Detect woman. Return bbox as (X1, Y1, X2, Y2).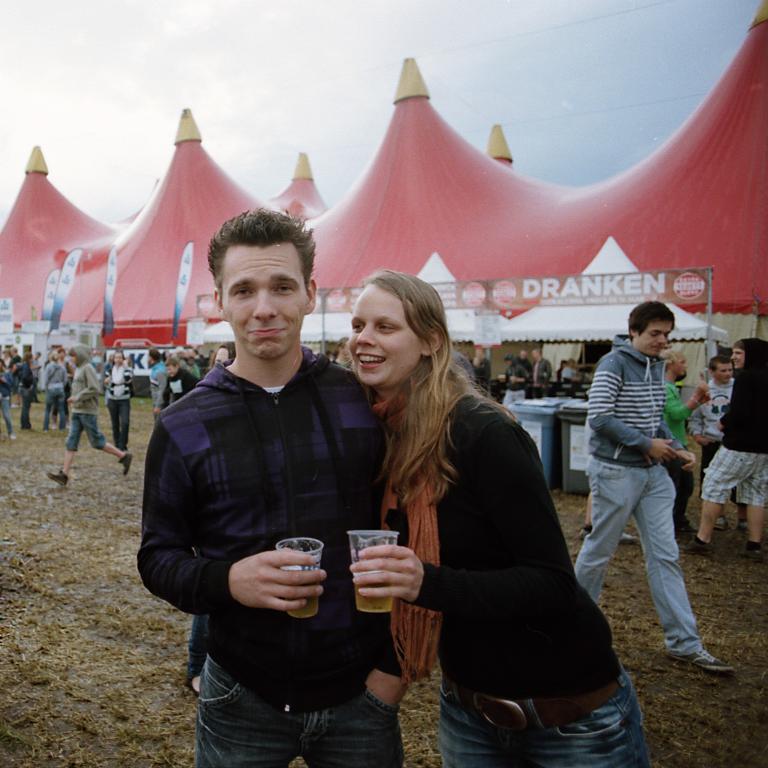
(17, 350, 36, 426).
